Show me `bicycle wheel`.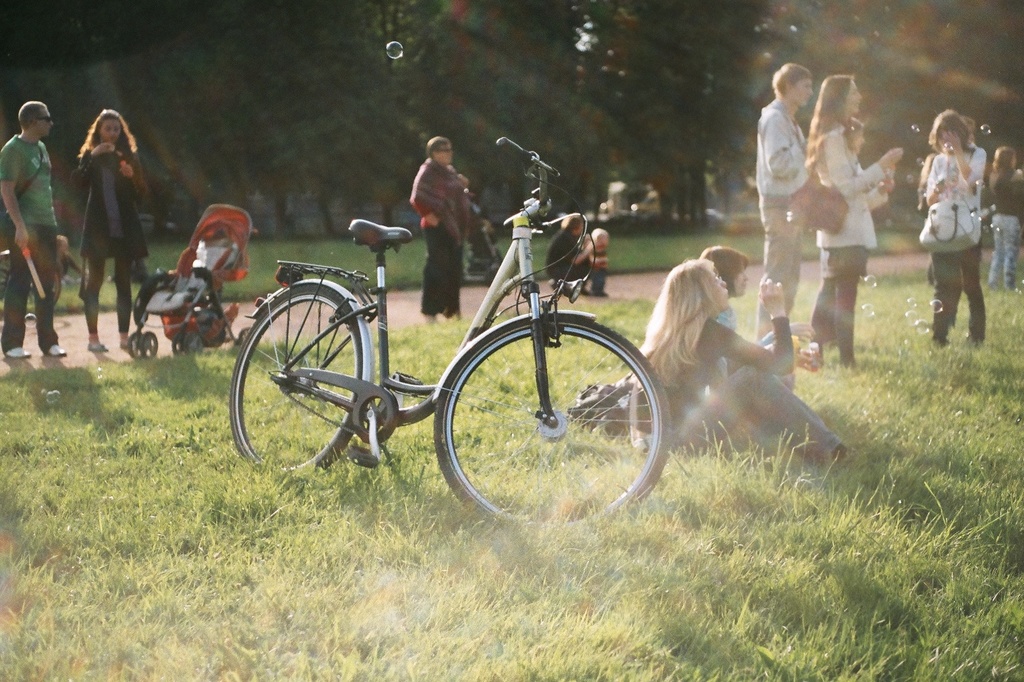
`bicycle wheel` is here: 223/283/363/486.
